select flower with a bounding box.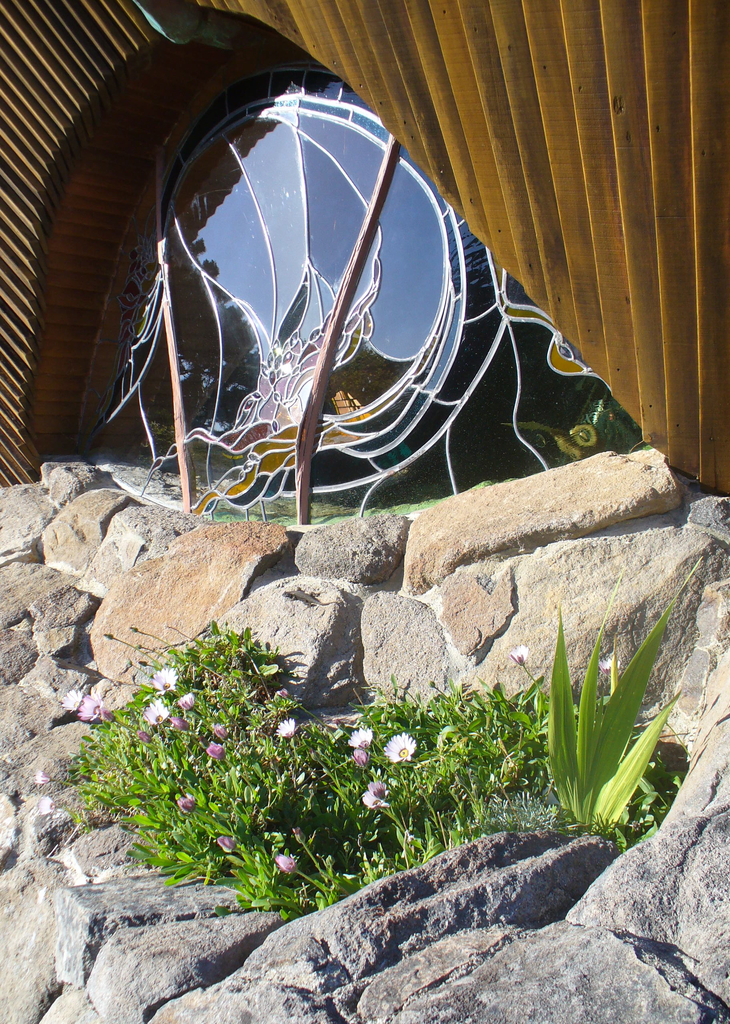
Rect(149, 664, 175, 694).
